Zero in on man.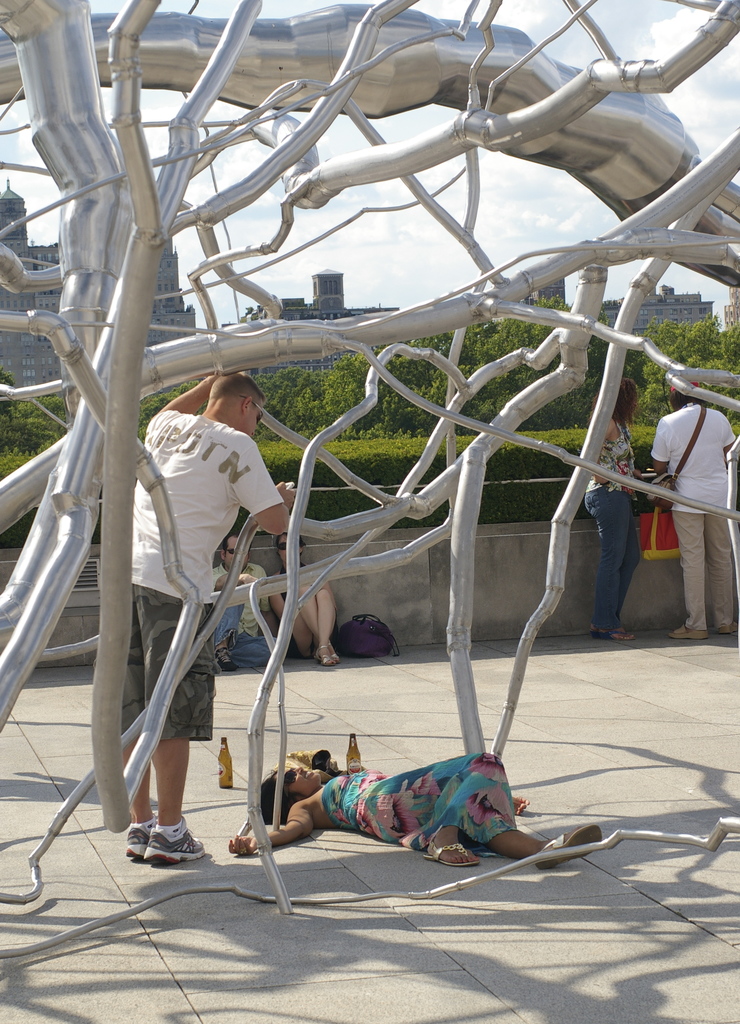
Zeroed in: (left=103, top=352, right=271, bottom=854).
